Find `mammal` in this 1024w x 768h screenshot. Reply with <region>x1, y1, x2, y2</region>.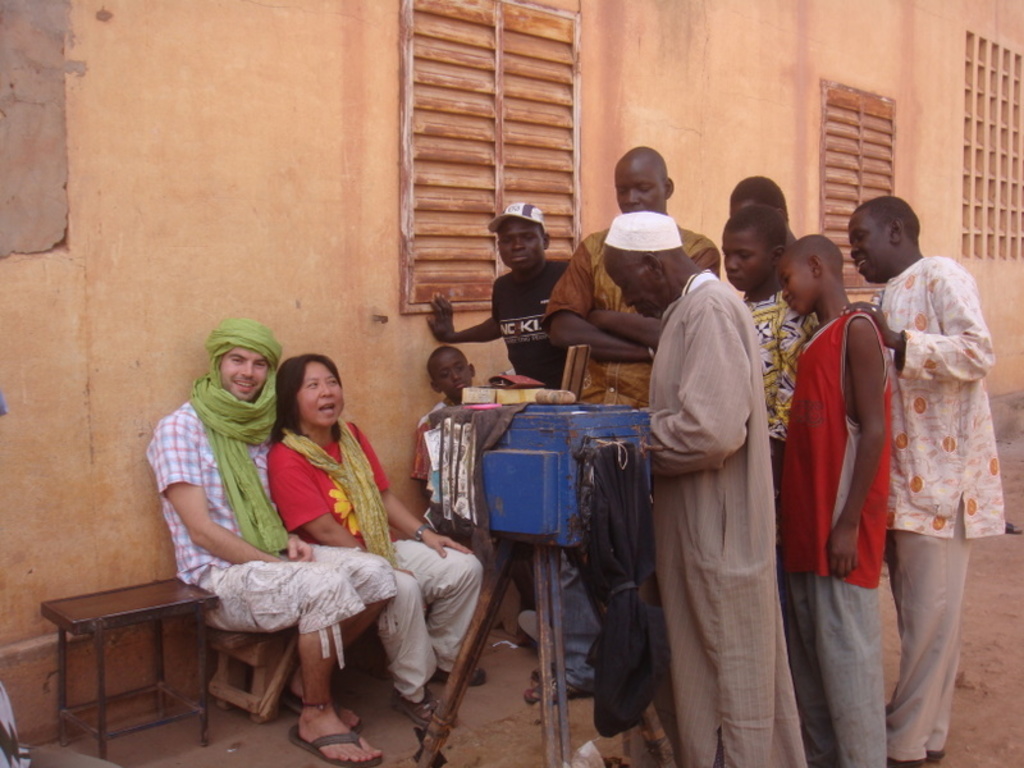
<region>707, 204, 809, 498</region>.
